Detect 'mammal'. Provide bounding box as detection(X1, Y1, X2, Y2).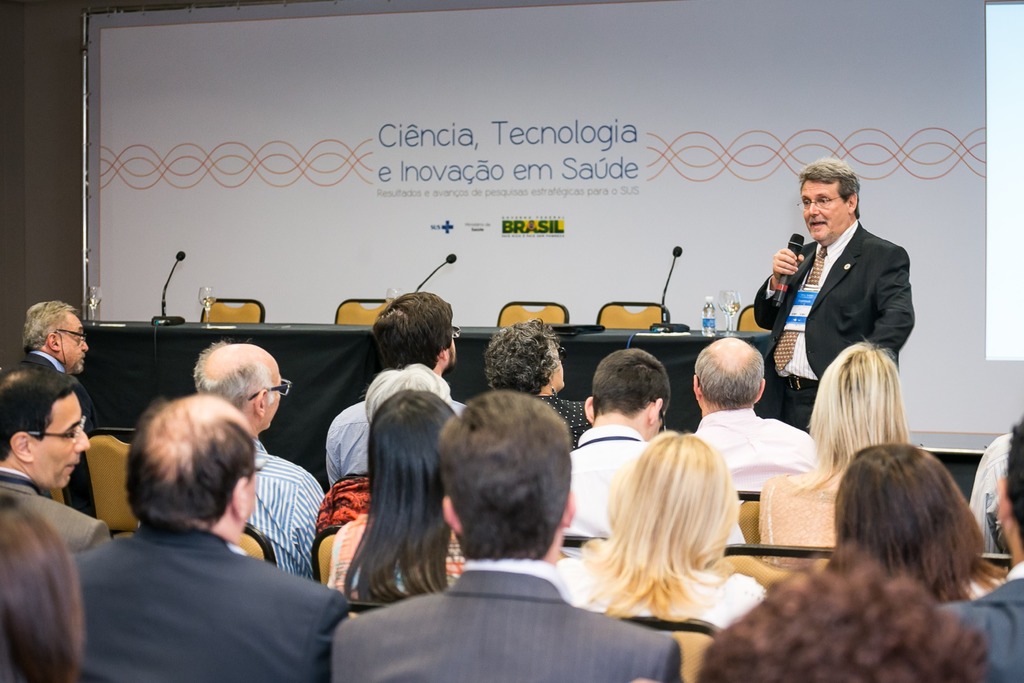
detection(843, 444, 983, 603).
